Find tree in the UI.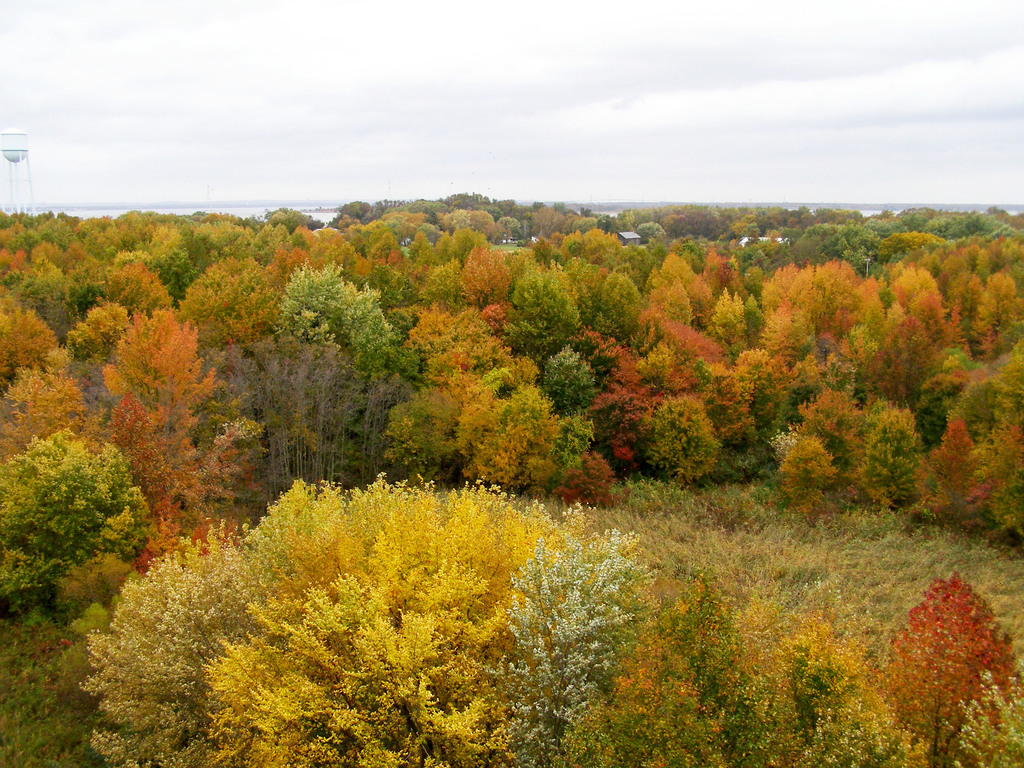
UI element at x1=0, y1=294, x2=54, y2=379.
